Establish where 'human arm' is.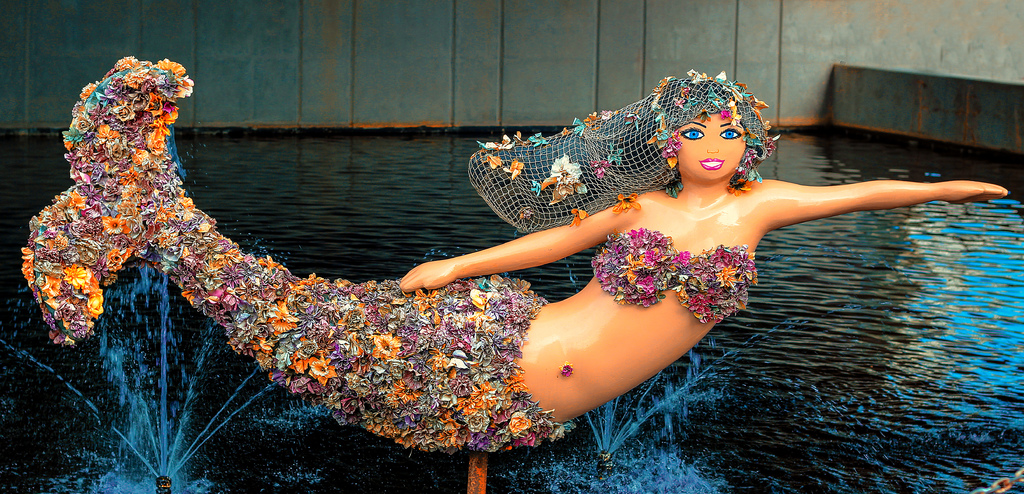
Established at l=754, t=155, r=1003, b=236.
